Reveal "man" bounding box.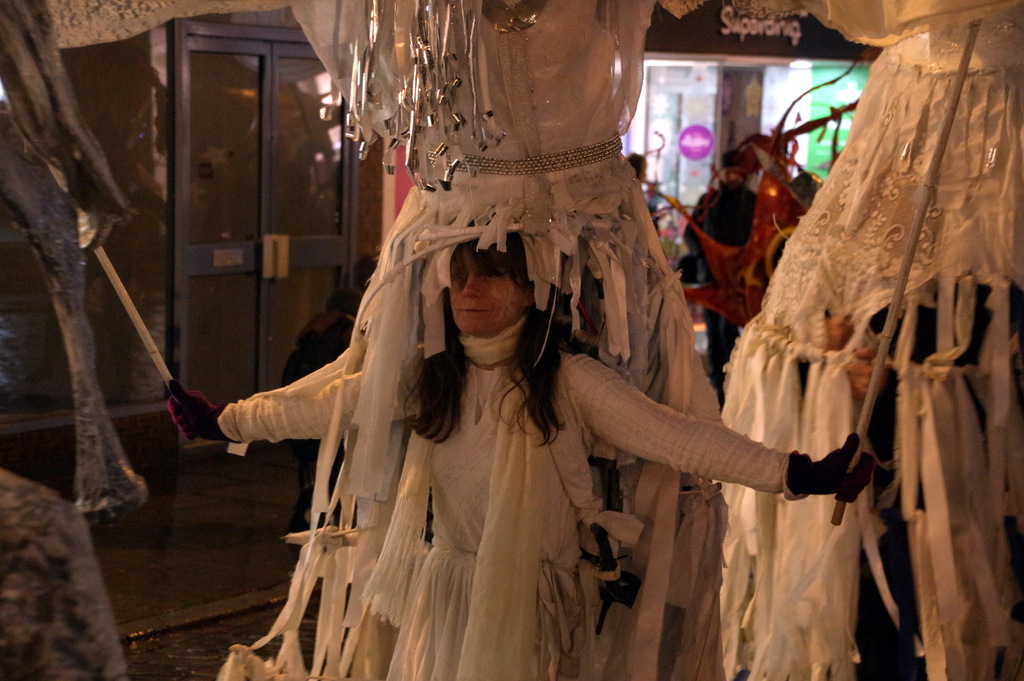
Revealed: (683, 150, 758, 394).
